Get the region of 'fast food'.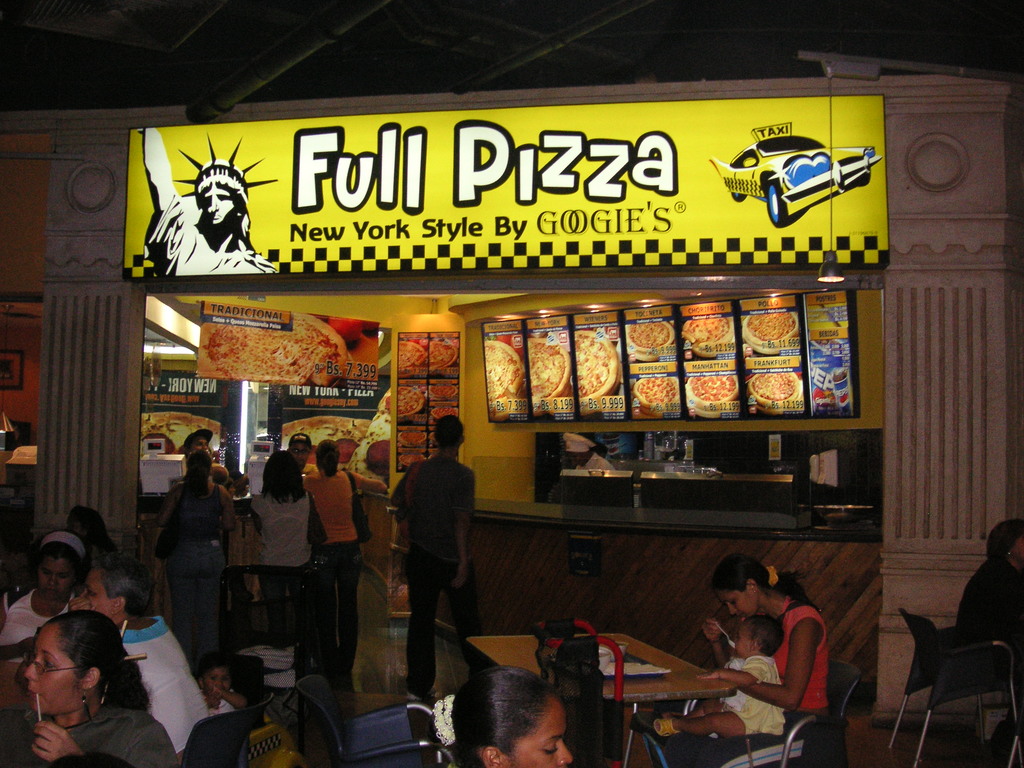
142:413:225:455.
